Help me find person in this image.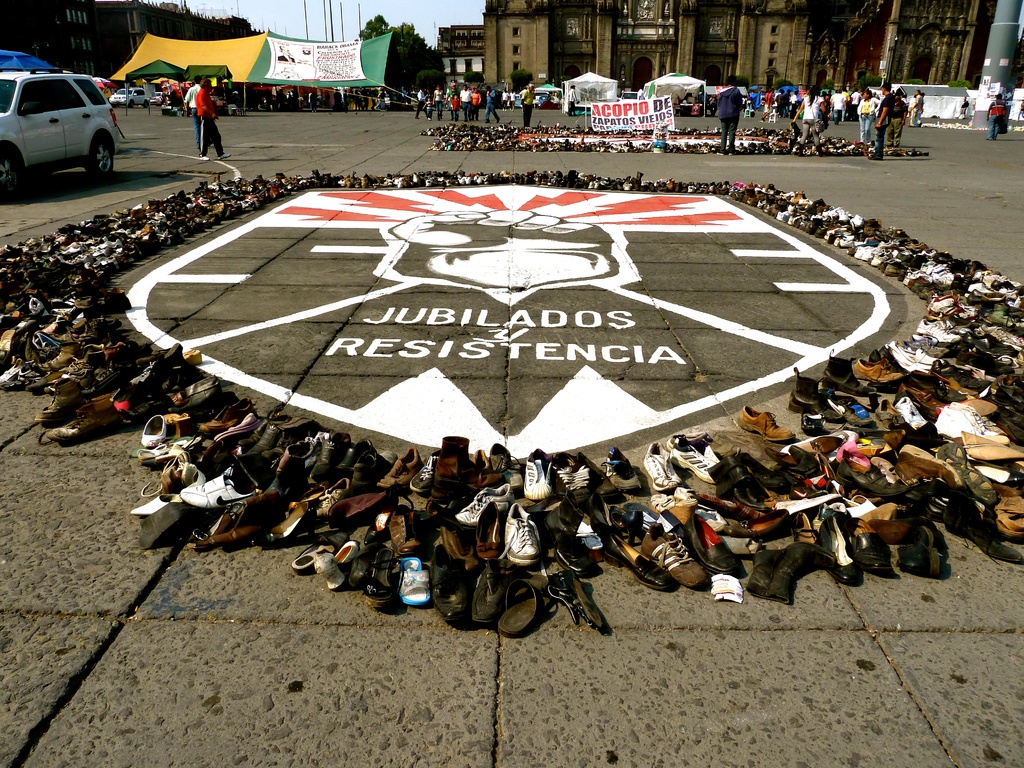
Found it: [x1=773, y1=90, x2=783, y2=115].
